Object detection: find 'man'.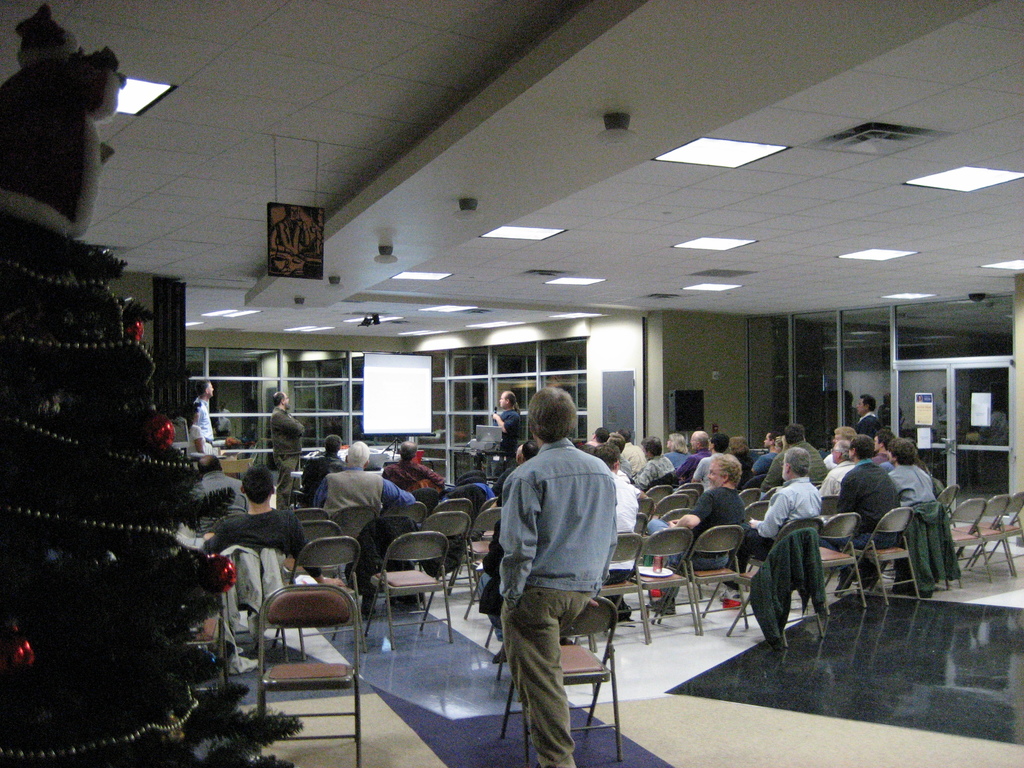
Rect(481, 440, 535, 499).
